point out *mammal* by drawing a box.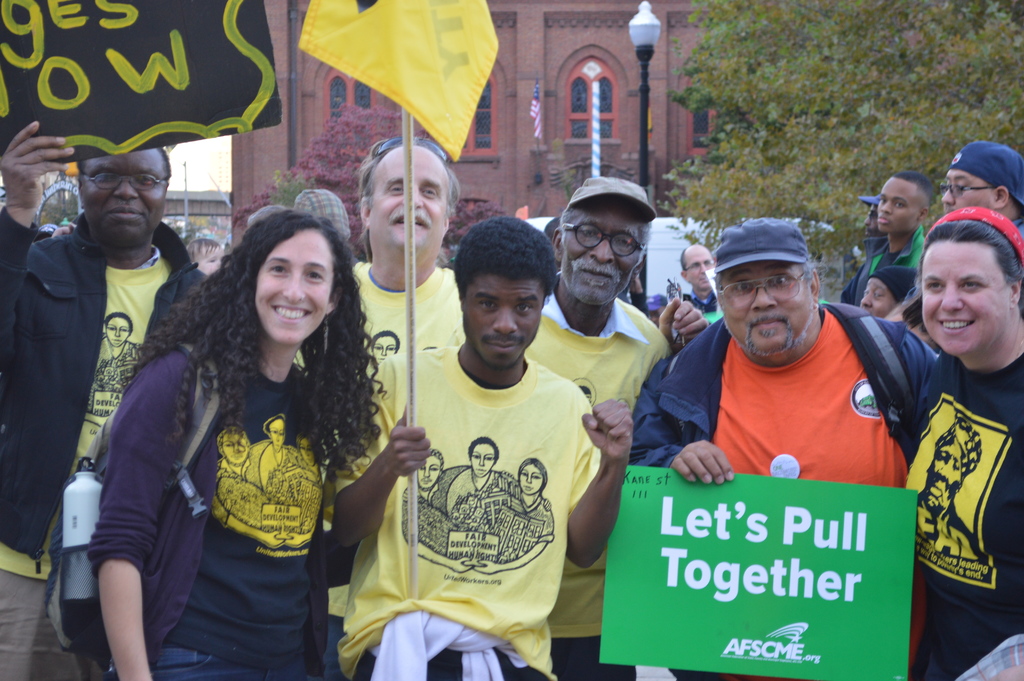
<bbox>685, 242, 732, 341</bbox>.
